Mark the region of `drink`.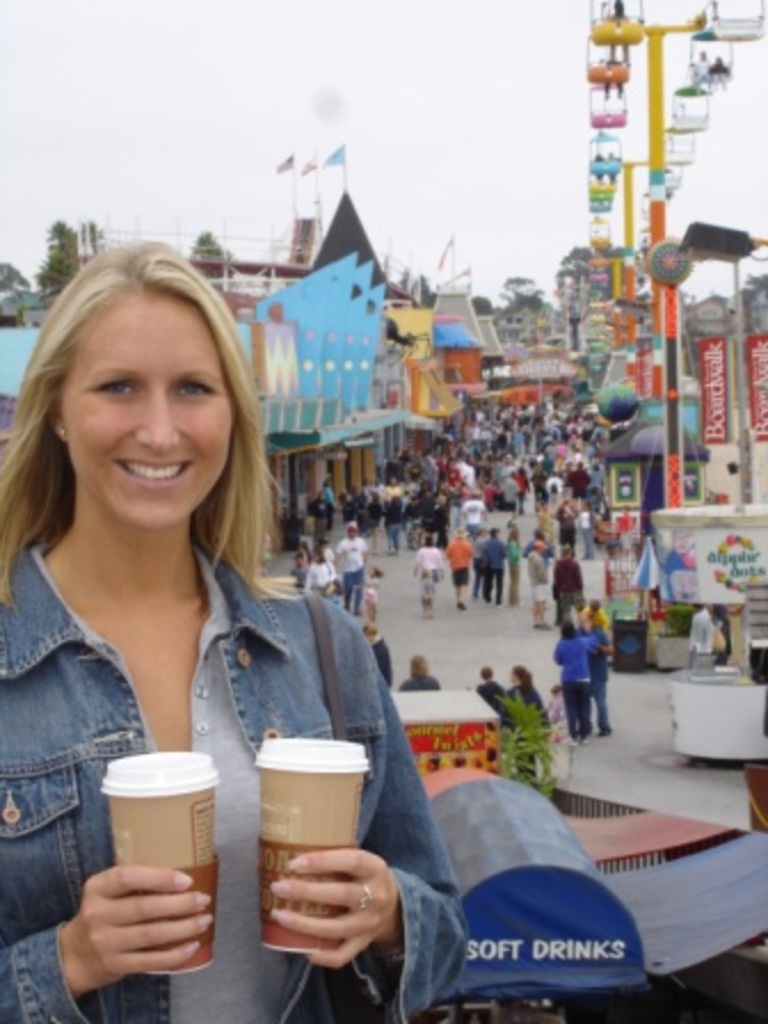
Region: [left=249, top=738, right=375, bottom=944].
